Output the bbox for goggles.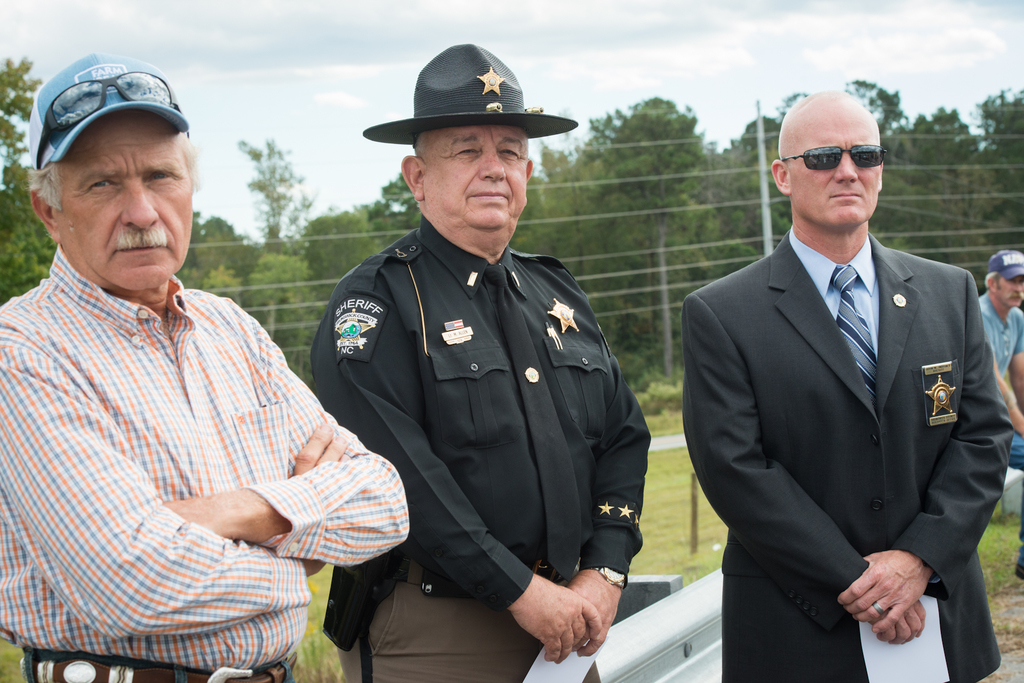
left=38, top=68, right=184, bottom=166.
